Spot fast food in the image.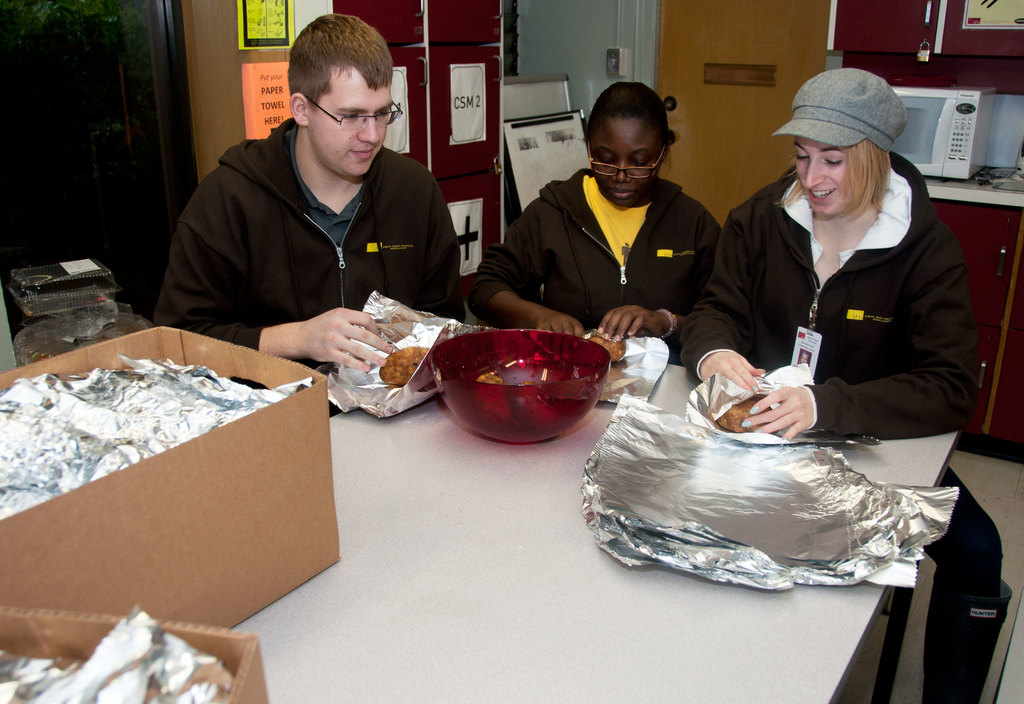
fast food found at Rect(353, 295, 424, 404).
